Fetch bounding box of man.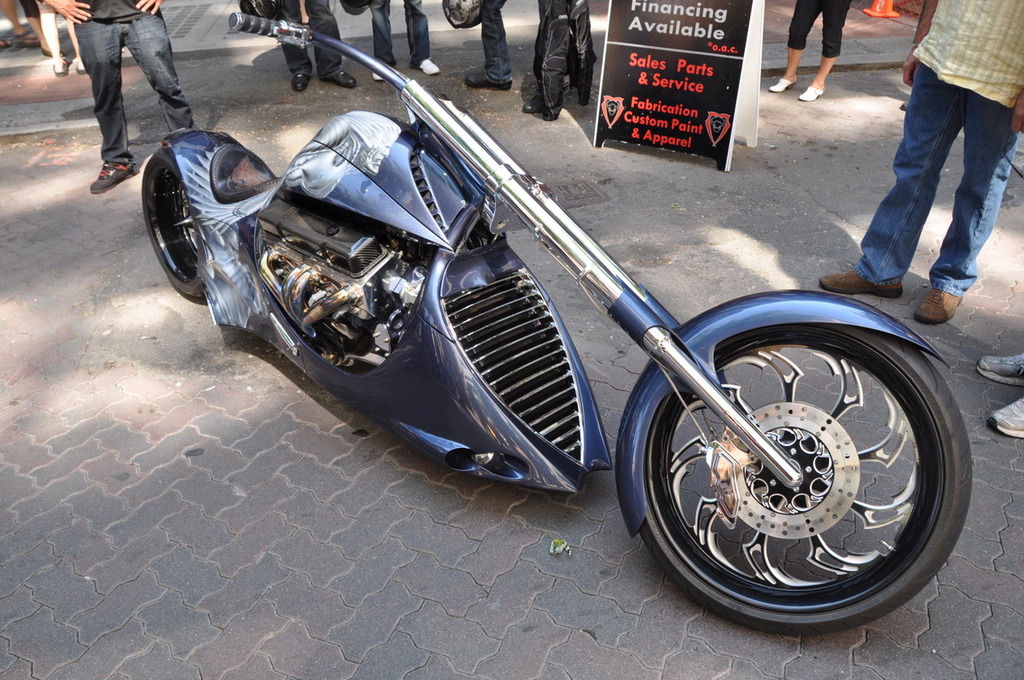
Bbox: [810,2,1021,330].
